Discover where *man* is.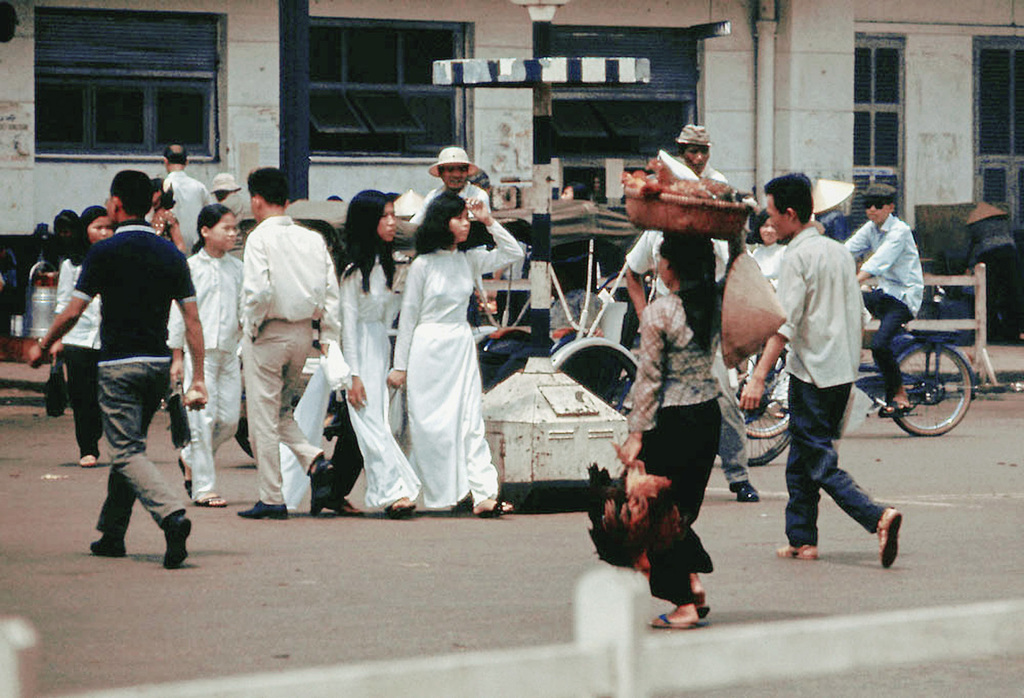
Discovered at BBox(625, 225, 766, 506).
